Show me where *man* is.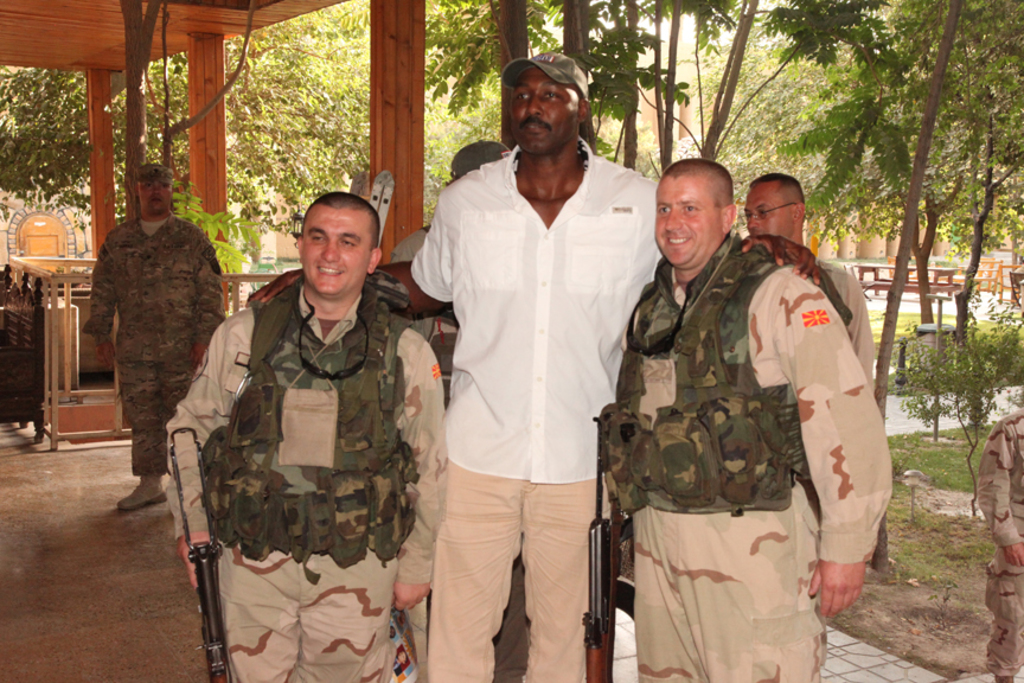
*man* is at {"left": 167, "top": 190, "right": 450, "bottom": 677}.
